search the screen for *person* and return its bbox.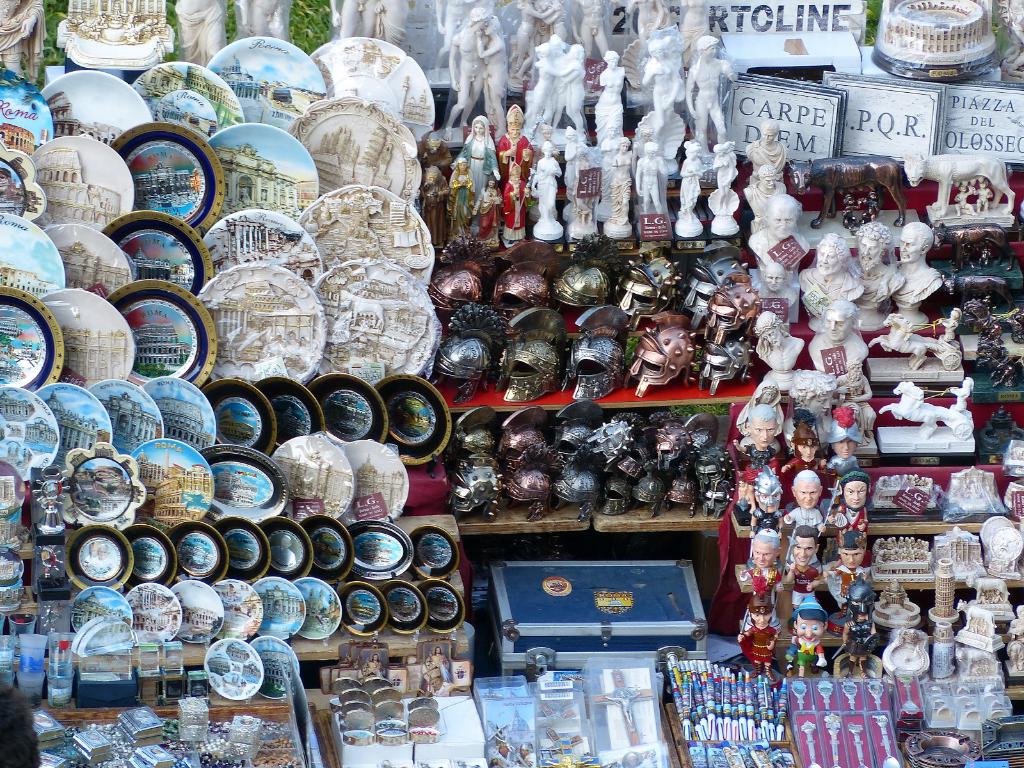
Found: bbox=[0, 0, 45, 79].
